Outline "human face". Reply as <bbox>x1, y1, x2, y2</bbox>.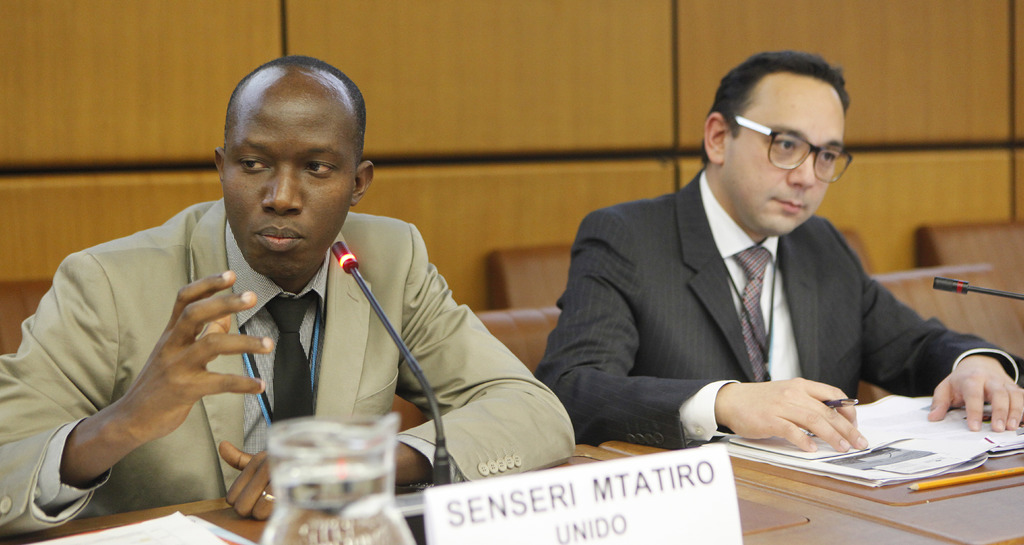
<bbox>224, 87, 355, 279</bbox>.
